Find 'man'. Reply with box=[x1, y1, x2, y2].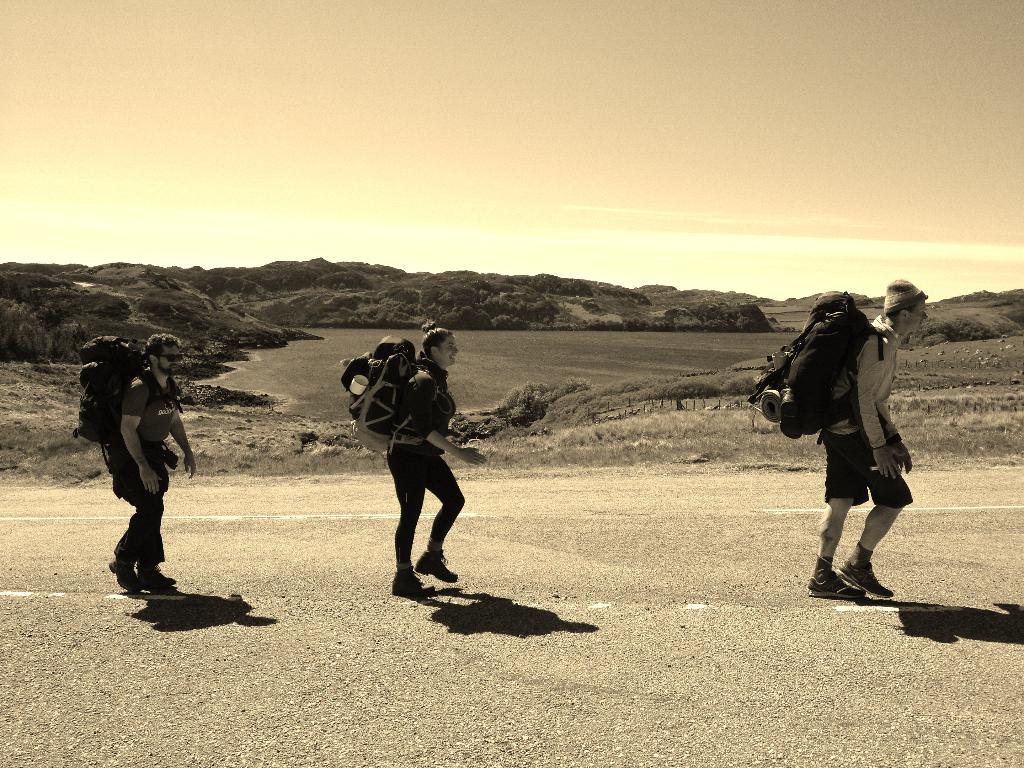
box=[75, 335, 186, 600].
